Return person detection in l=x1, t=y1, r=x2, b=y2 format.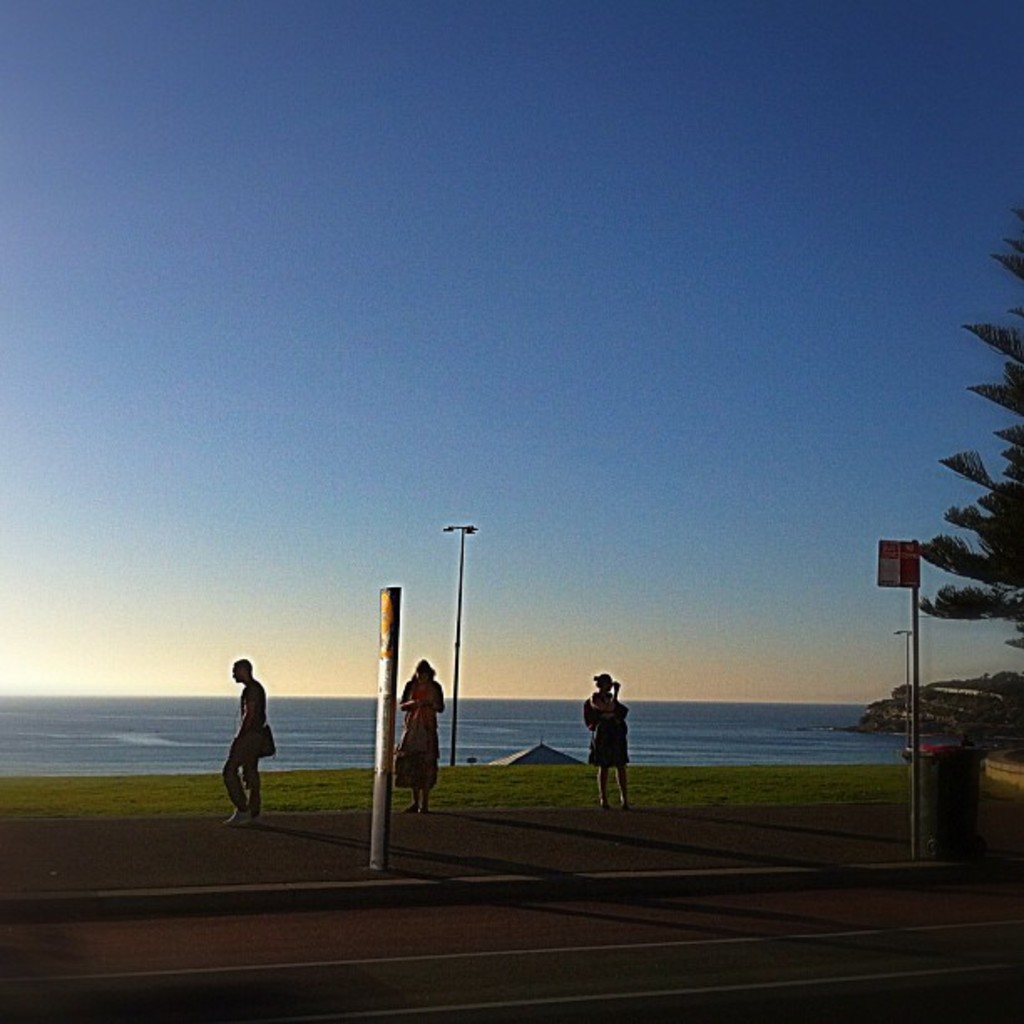
l=582, t=669, r=631, b=808.
